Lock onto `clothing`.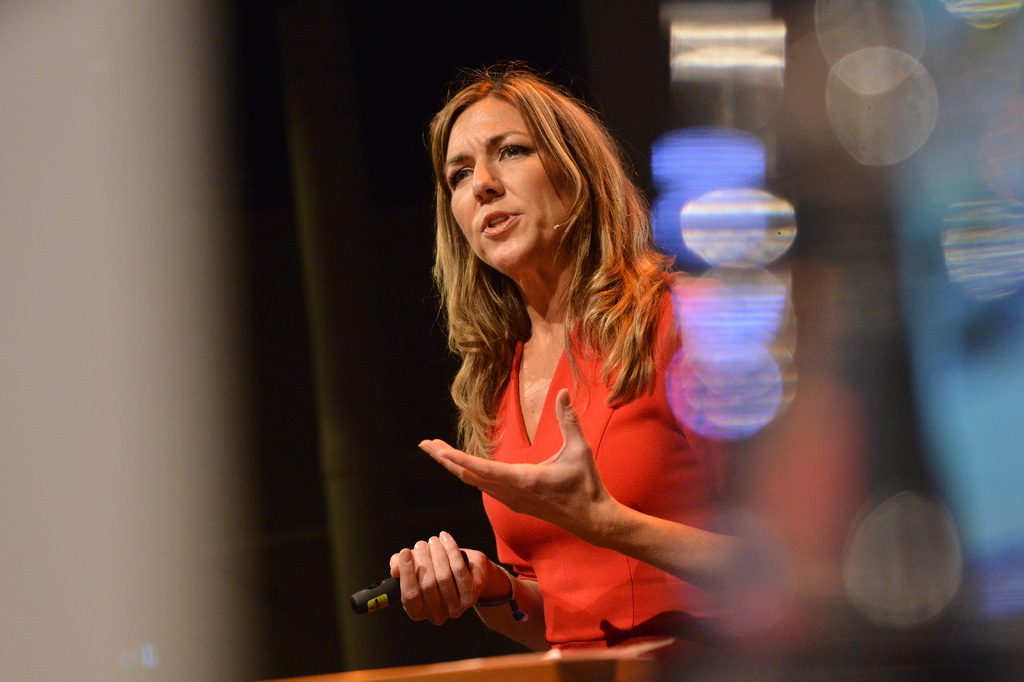
Locked: <bbox>479, 259, 765, 681</bbox>.
